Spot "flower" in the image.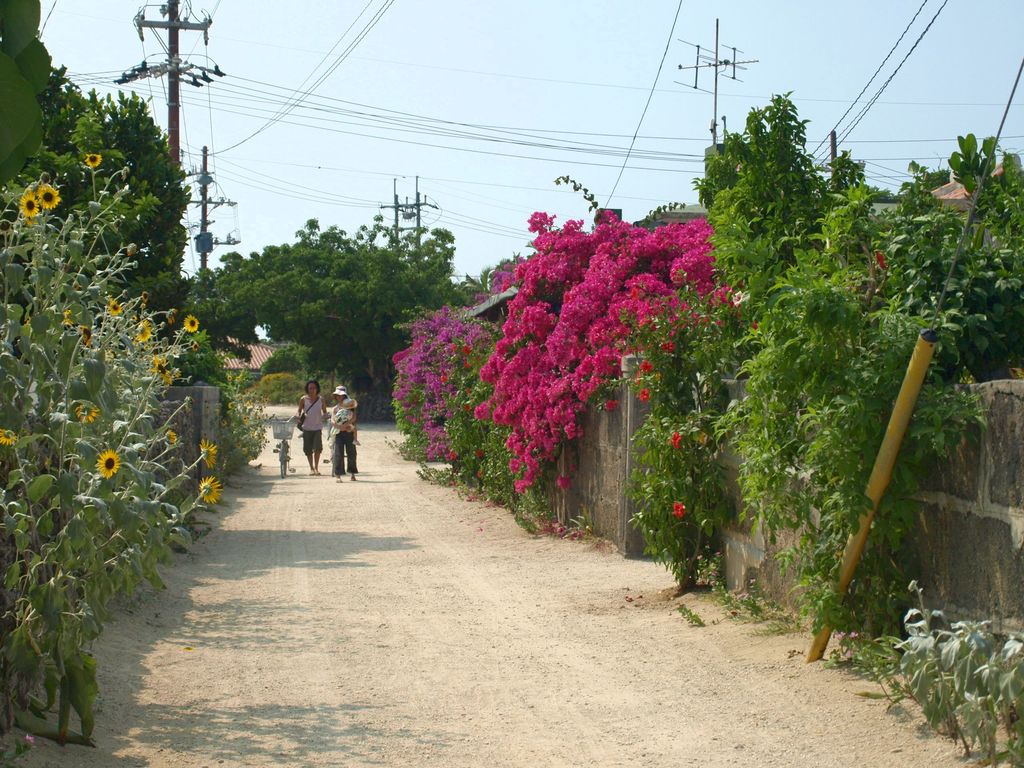
"flower" found at 0:427:15:442.
